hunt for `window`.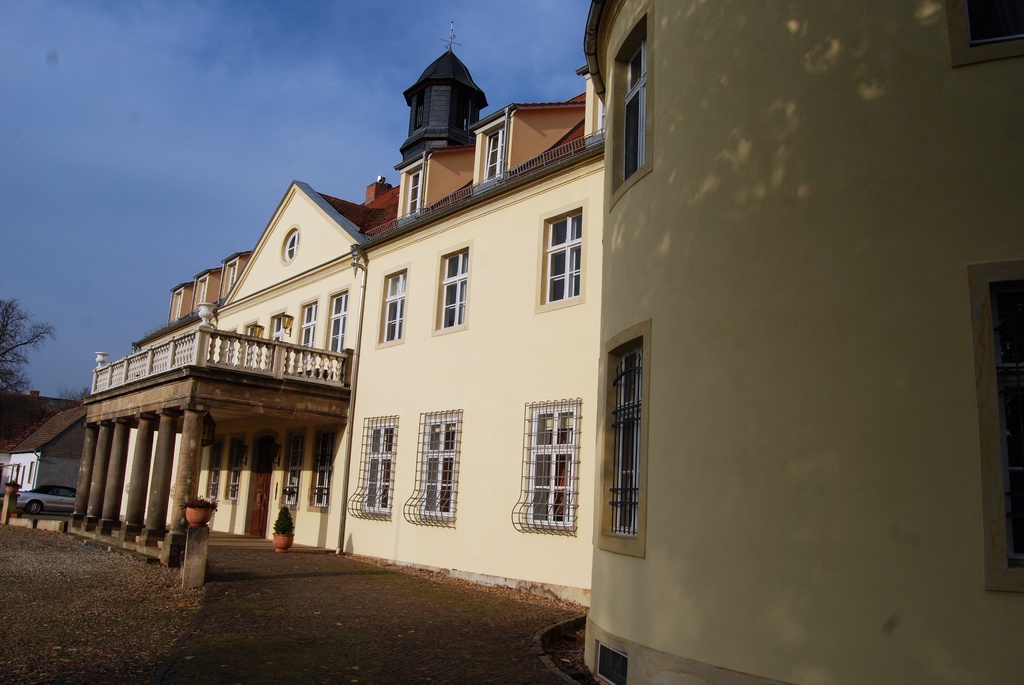
Hunted down at (x1=403, y1=412, x2=461, y2=528).
